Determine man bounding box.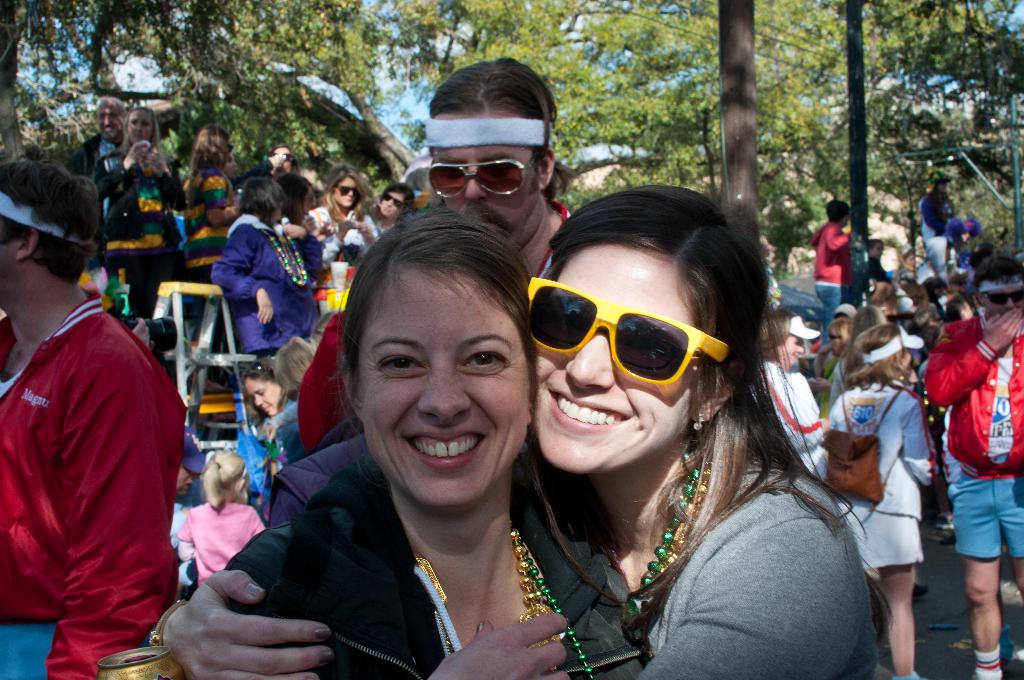
Determined: <box>73,99,147,267</box>.
